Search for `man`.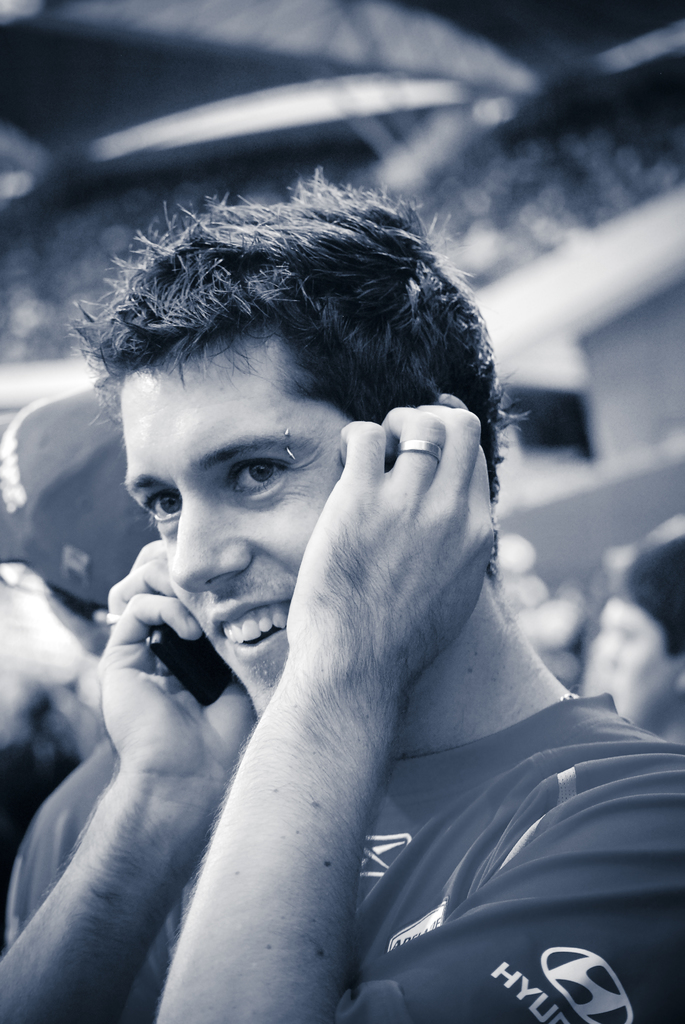
Found at region(0, 175, 684, 1023).
